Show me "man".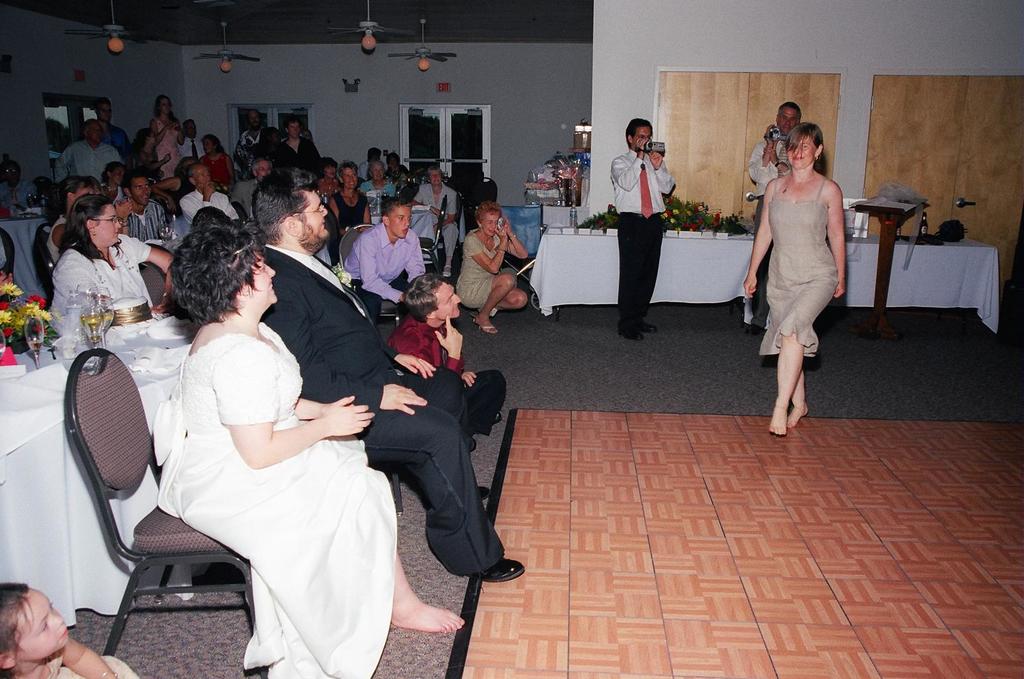
"man" is here: [x1=233, y1=110, x2=265, y2=179].
